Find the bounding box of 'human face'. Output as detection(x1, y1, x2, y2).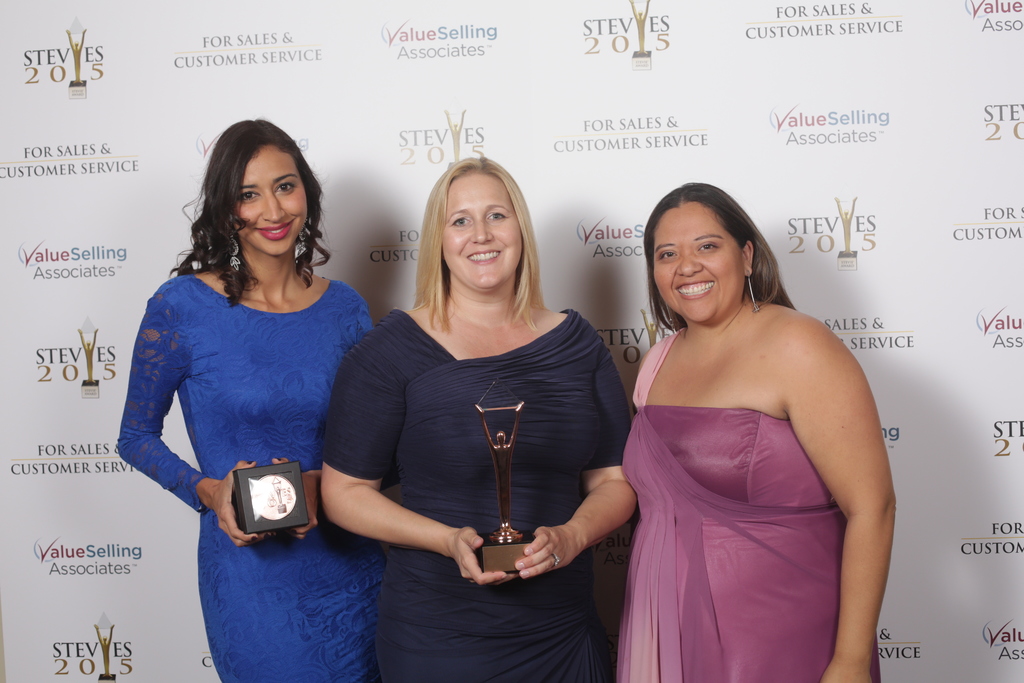
detection(237, 147, 307, 253).
